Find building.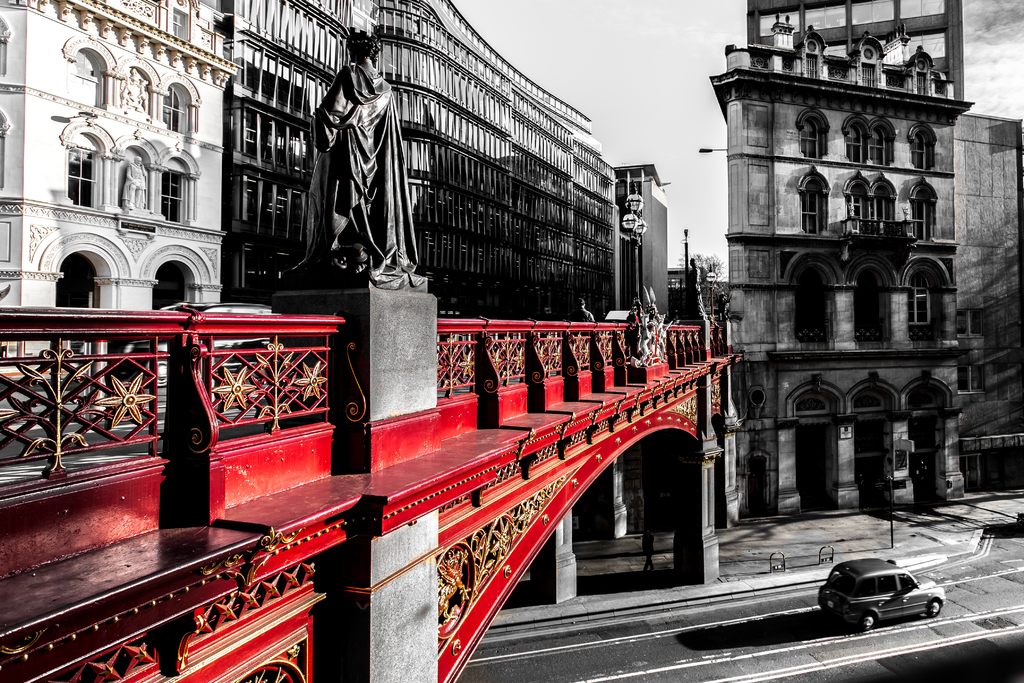
select_region(222, 0, 620, 364).
